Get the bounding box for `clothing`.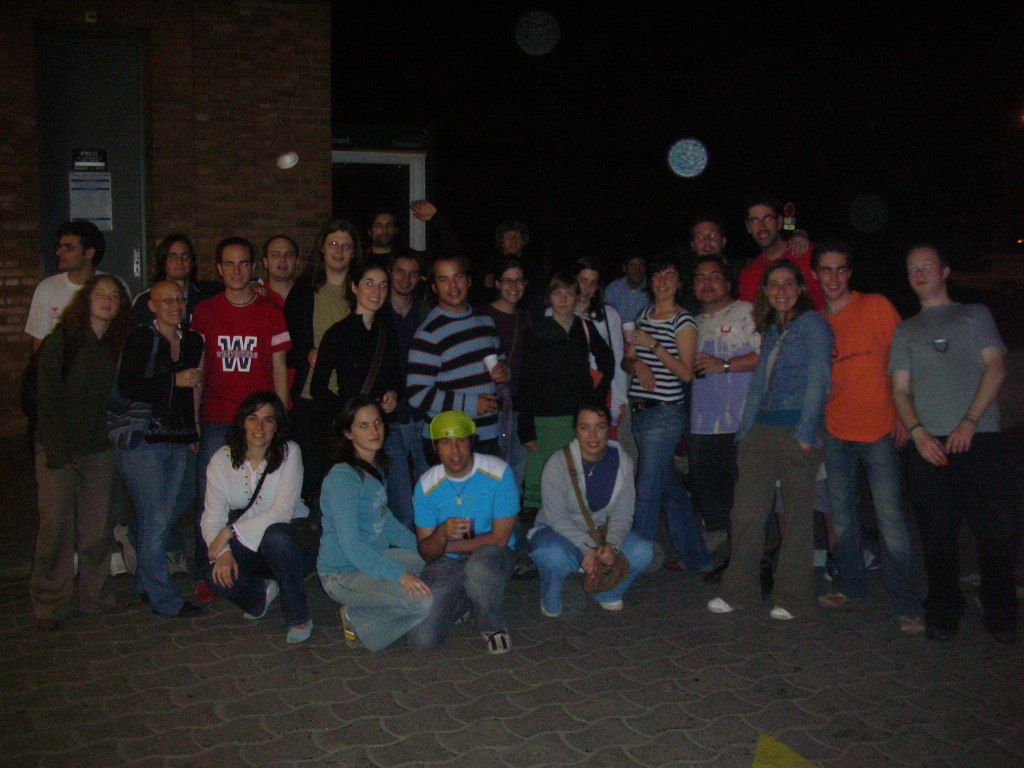
bbox=(311, 304, 412, 542).
